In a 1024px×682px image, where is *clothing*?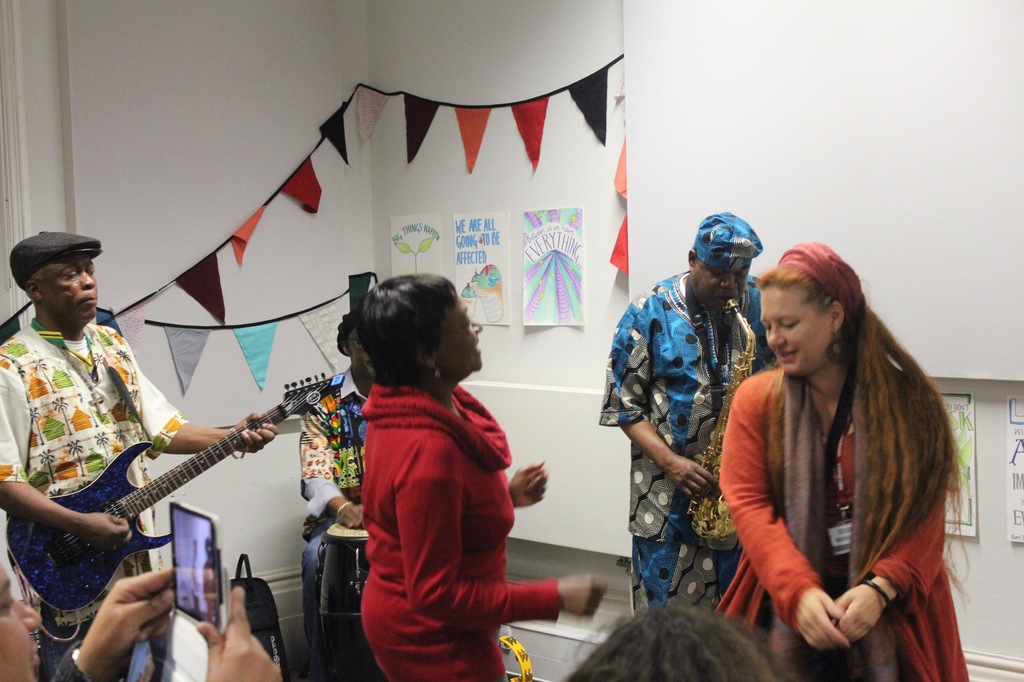
crop(593, 267, 780, 617).
